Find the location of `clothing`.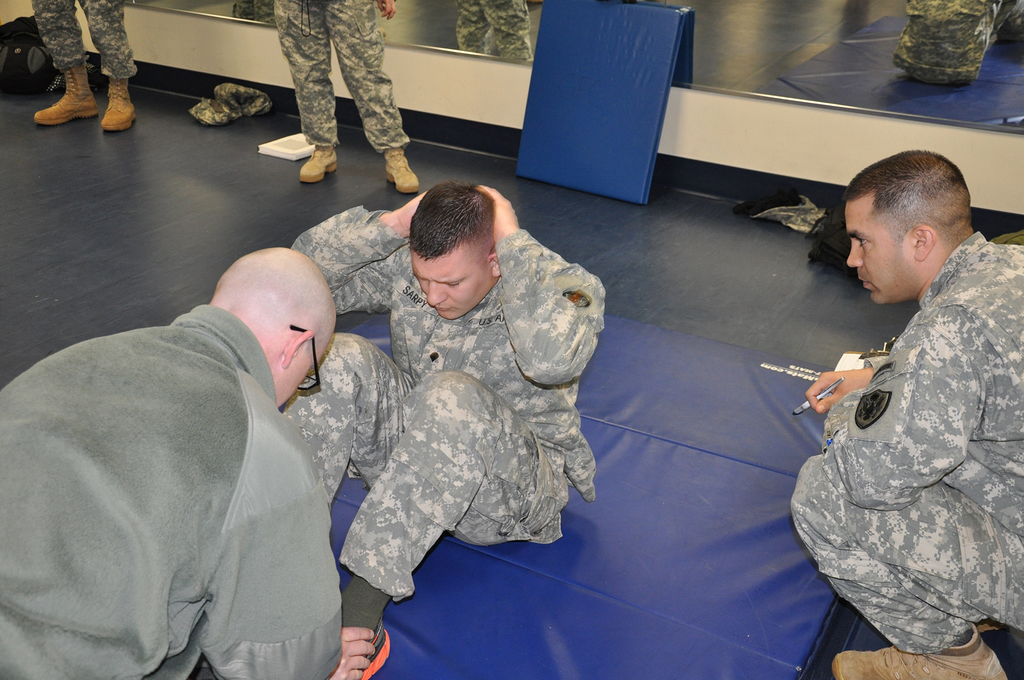
Location: left=788, top=232, right=1023, bottom=657.
